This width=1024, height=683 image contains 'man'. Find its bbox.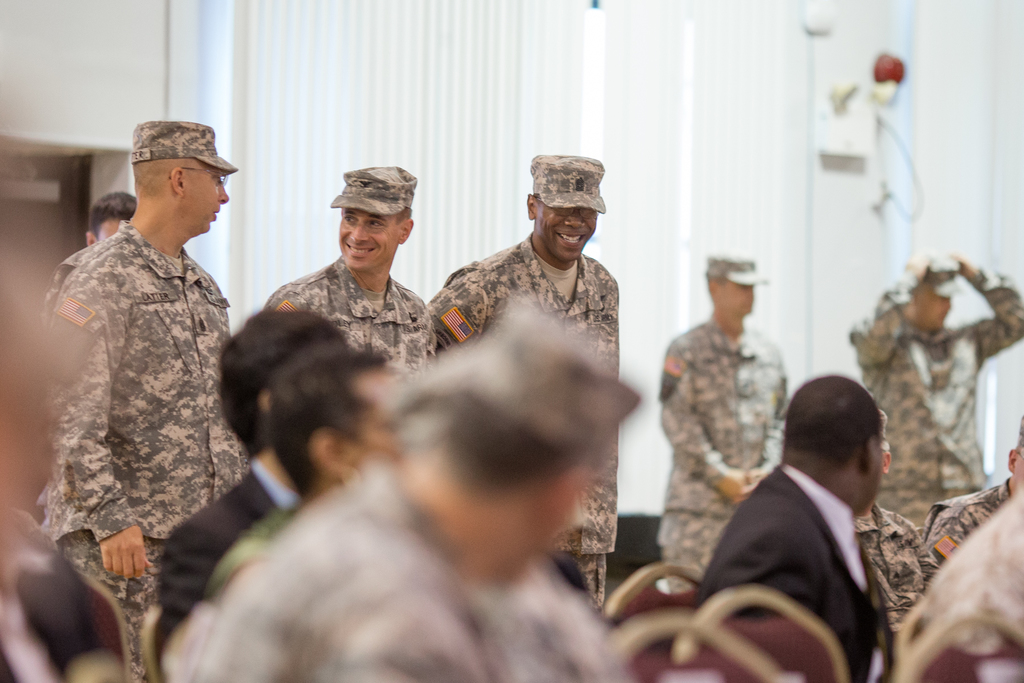
(848,252,1023,537).
